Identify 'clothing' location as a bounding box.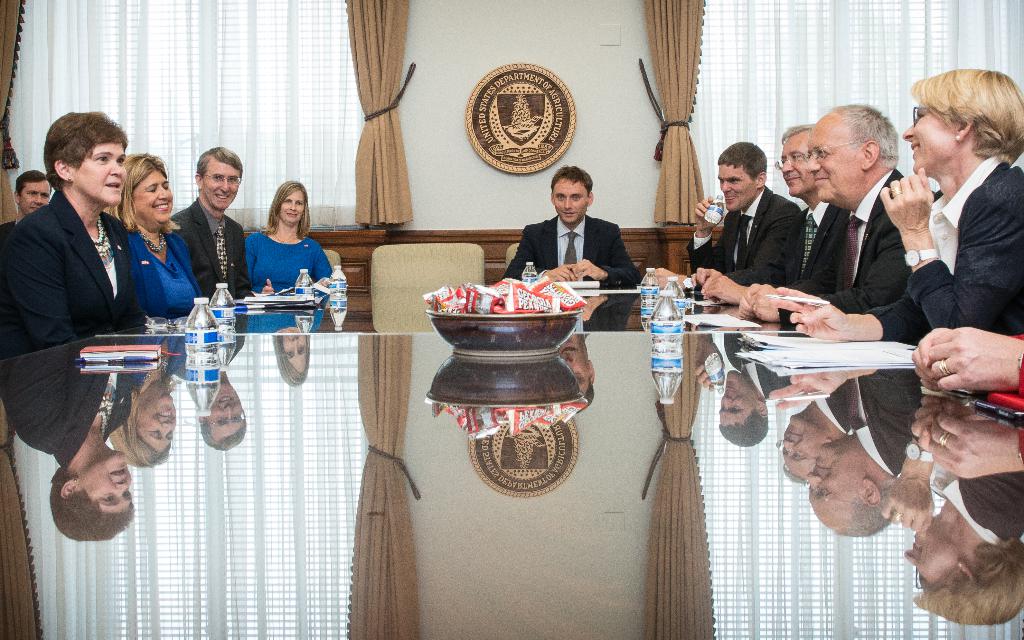
bbox=(164, 194, 256, 314).
